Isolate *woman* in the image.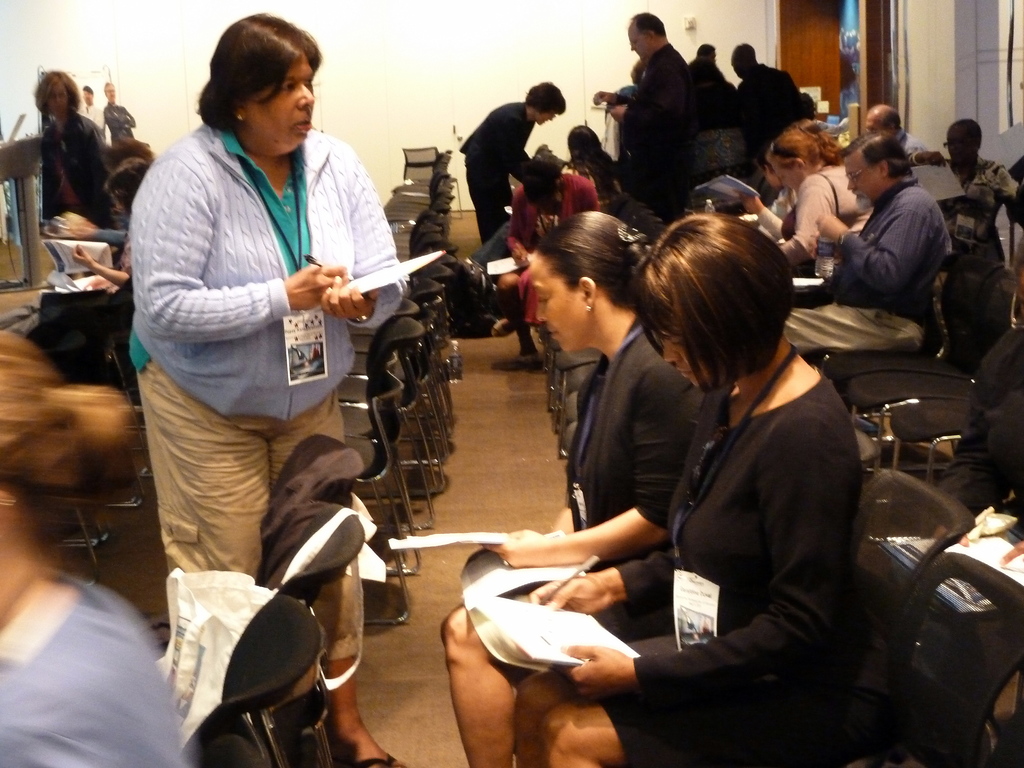
Isolated region: {"left": 454, "top": 81, "right": 567, "bottom": 248}.
